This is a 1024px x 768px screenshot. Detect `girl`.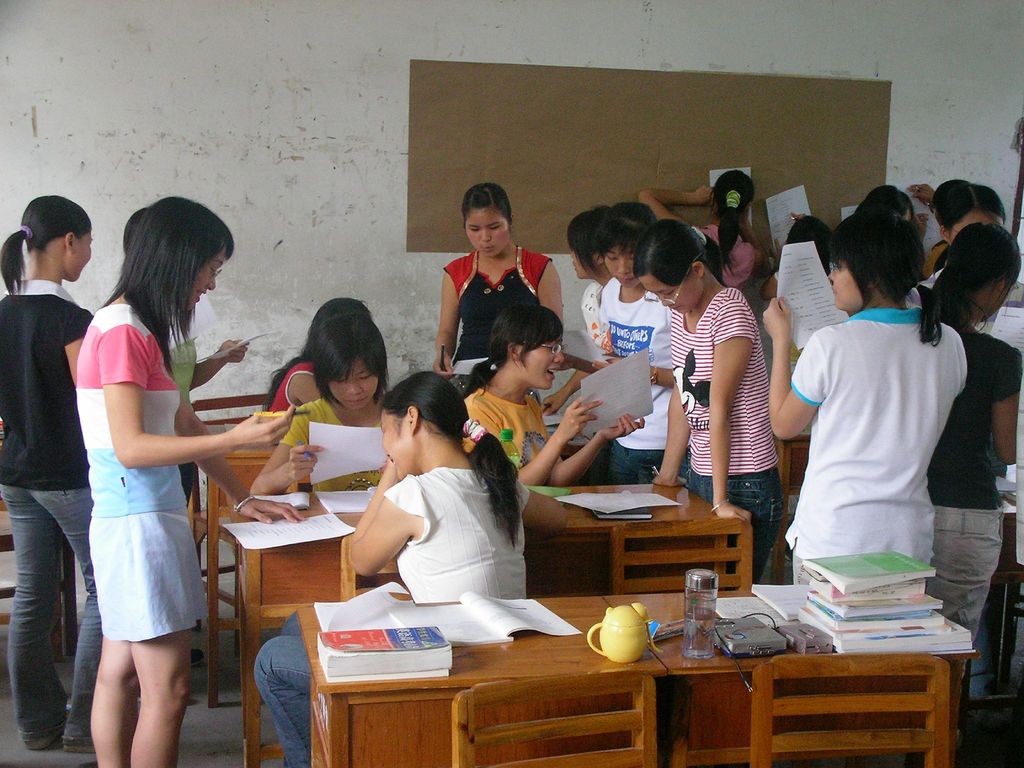
x1=435, y1=183, x2=563, y2=377.
